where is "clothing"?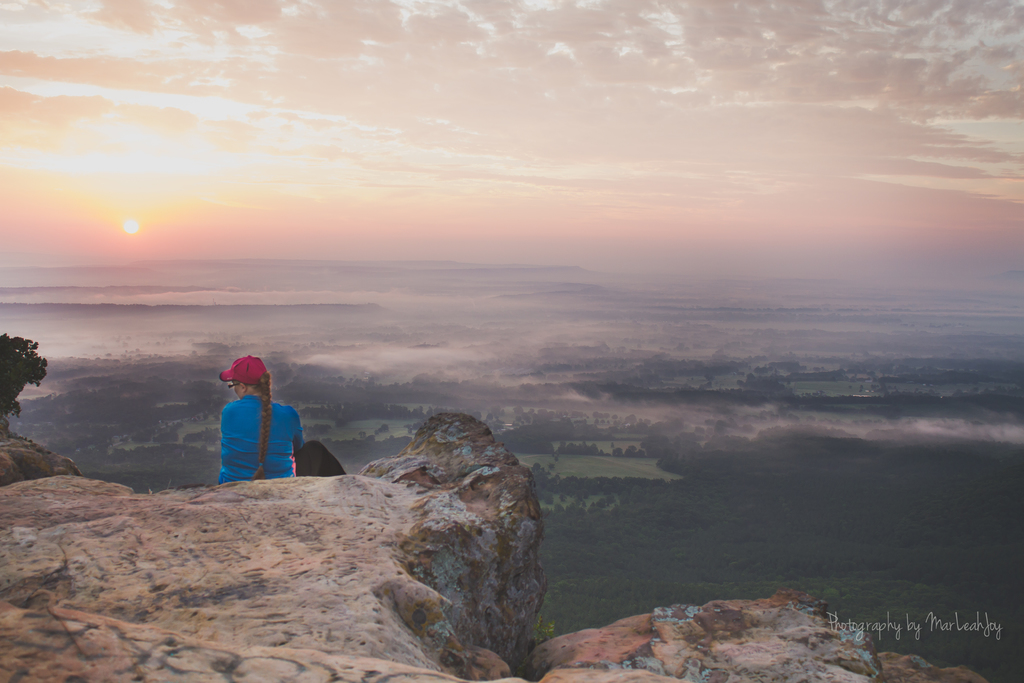
218,394,346,484.
